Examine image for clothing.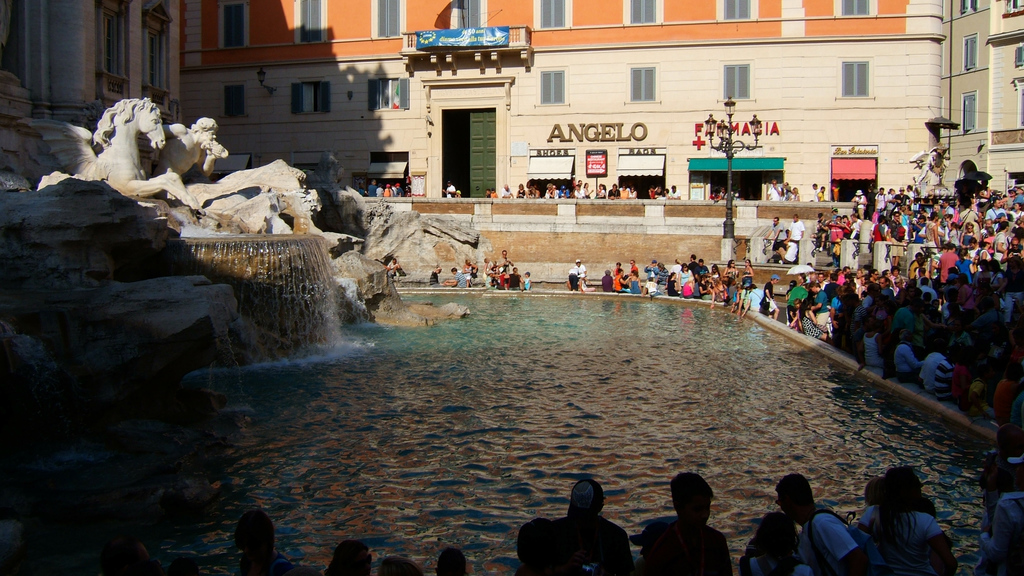
Examination result: select_region(446, 184, 456, 198).
